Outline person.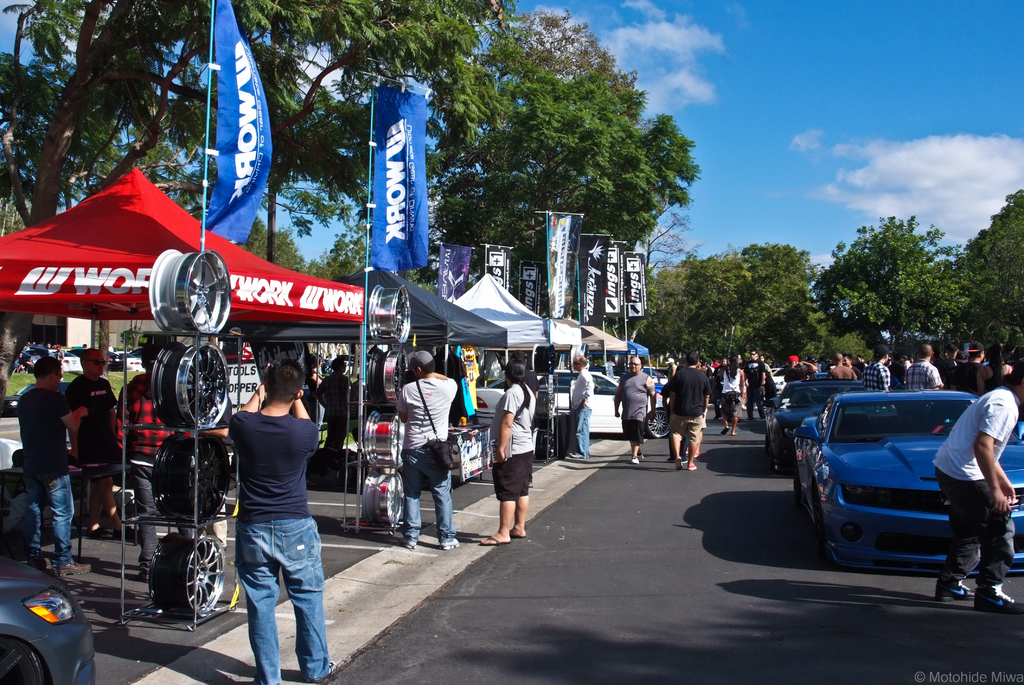
Outline: pyautogui.locateOnScreen(661, 362, 694, 463).
